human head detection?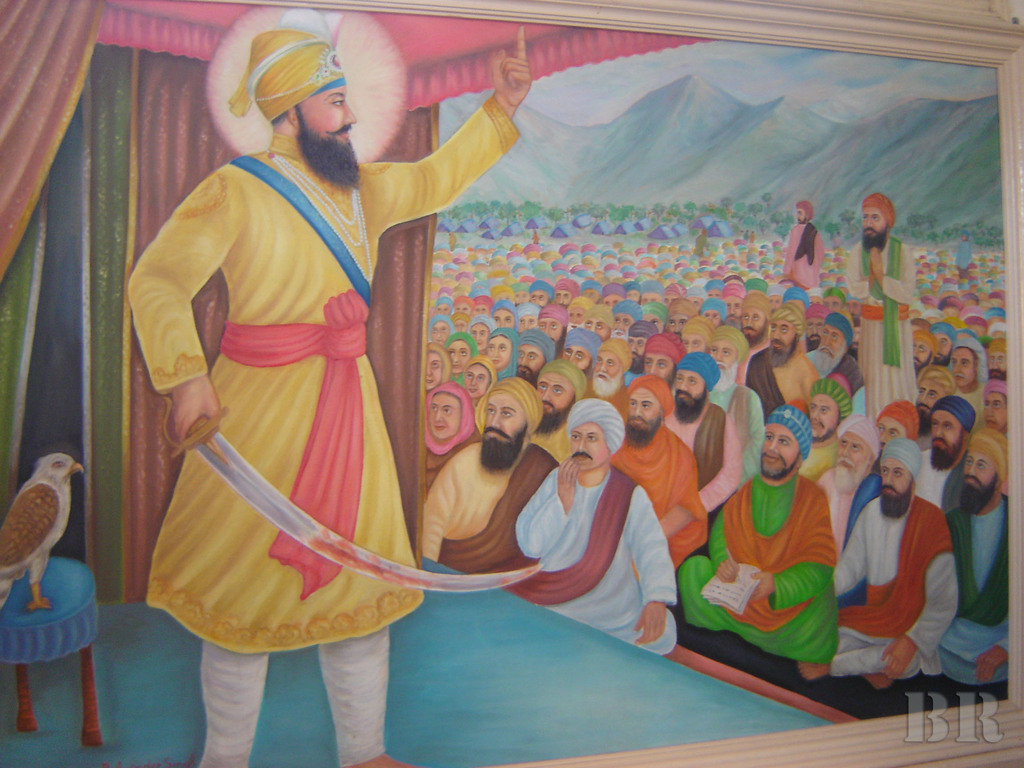
(637, 300, 665, 331)
